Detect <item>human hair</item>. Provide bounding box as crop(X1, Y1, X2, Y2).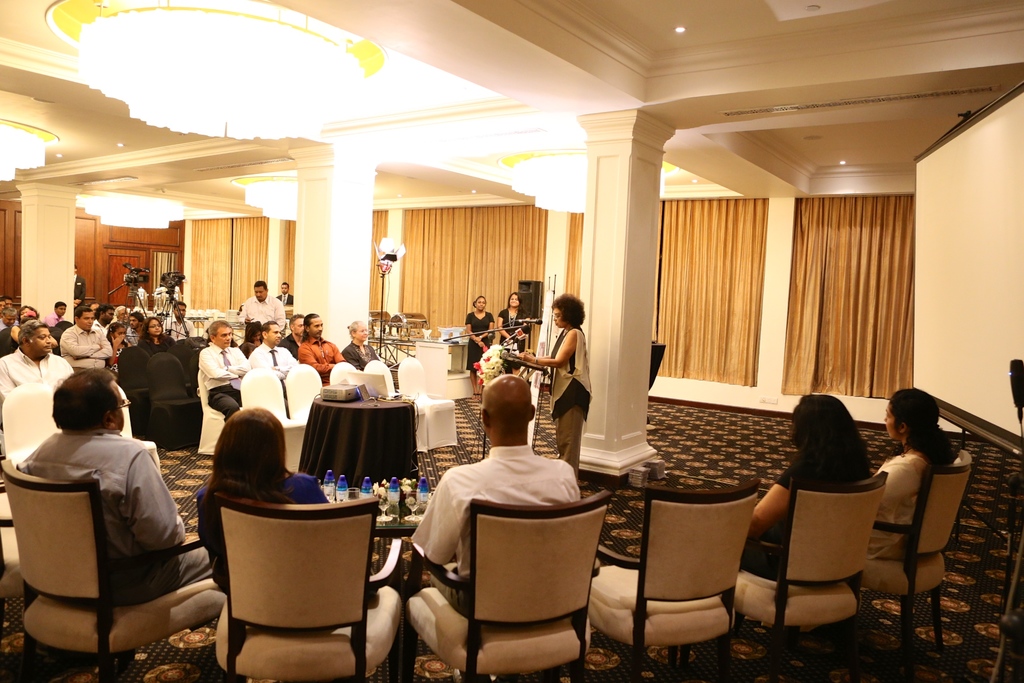
crop(892, 383, 955, 463).
